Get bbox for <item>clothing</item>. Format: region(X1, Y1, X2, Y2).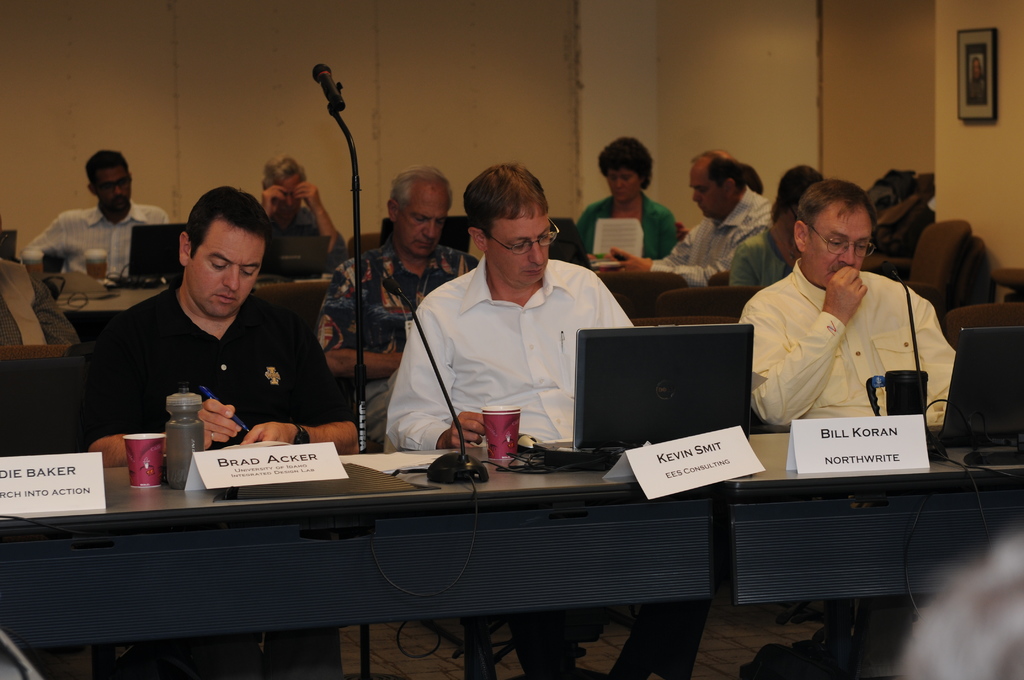
region(739, 259, 956, 429).
